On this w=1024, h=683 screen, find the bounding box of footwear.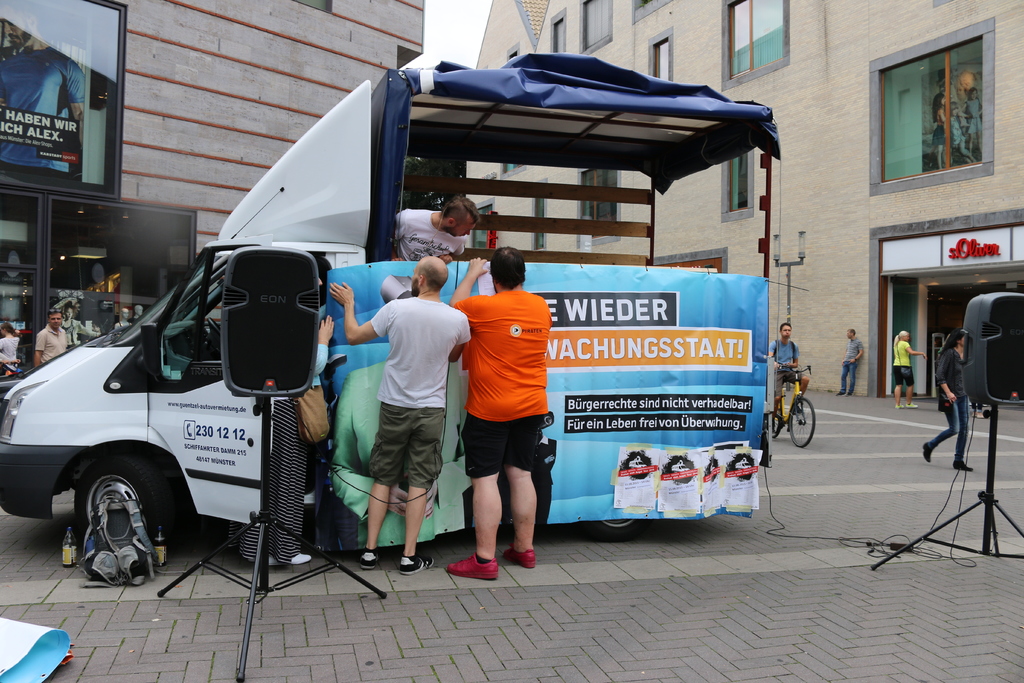
Bounding box: 445, 554, 501, 580.
